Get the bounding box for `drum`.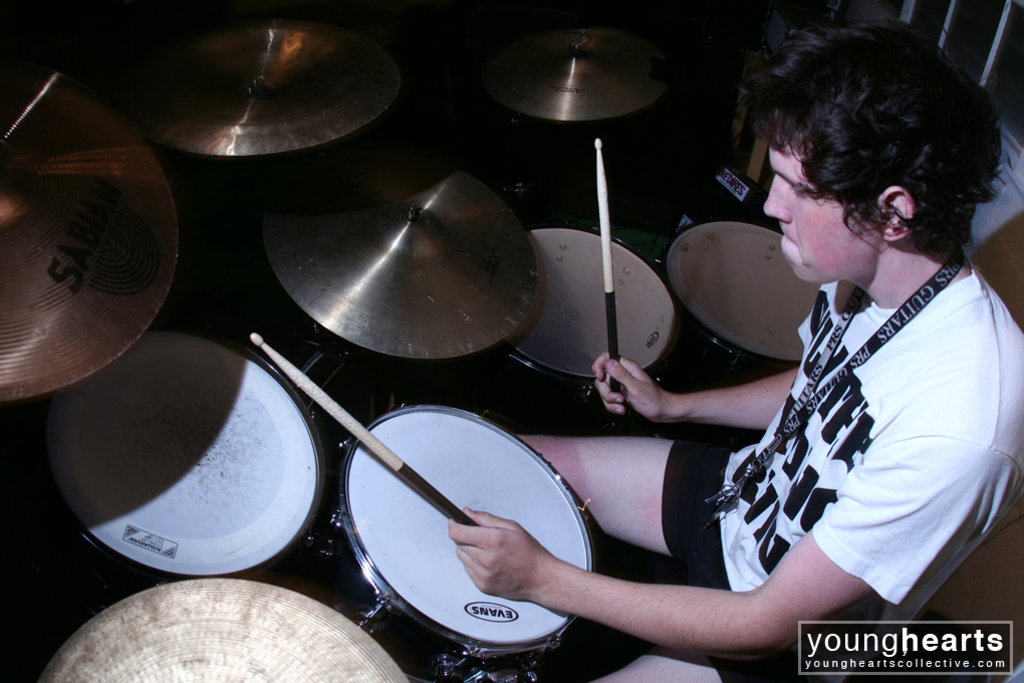
box=[491, 227, 681, 441].
